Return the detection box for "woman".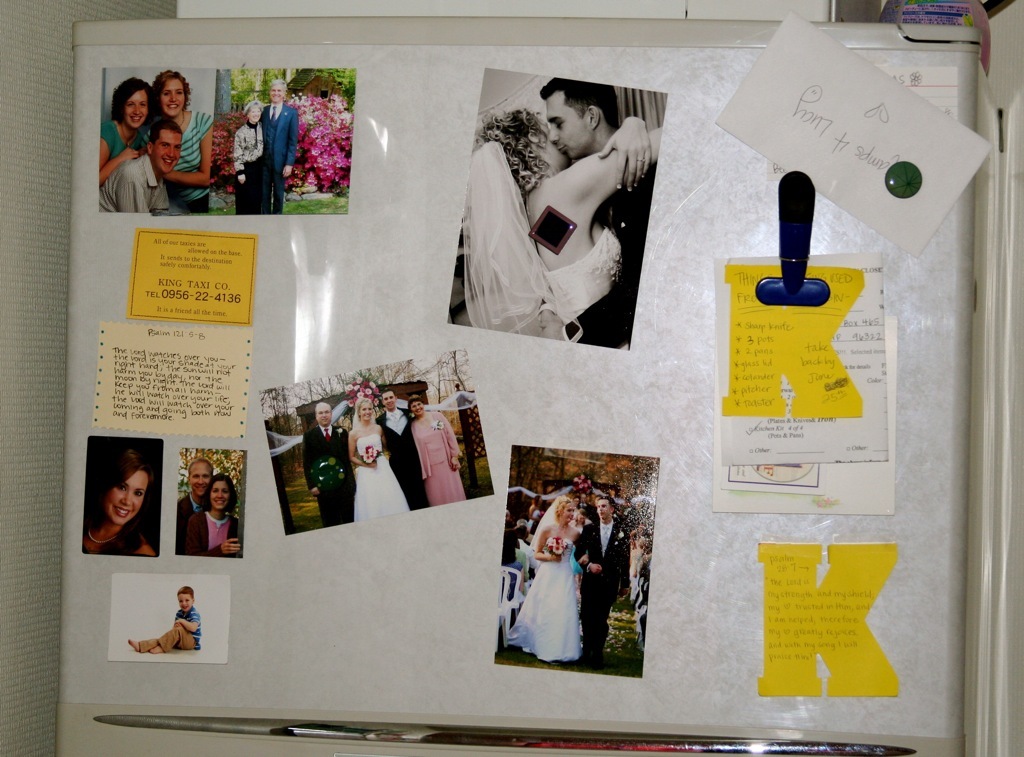
crop(146, 69, 215, 212).
